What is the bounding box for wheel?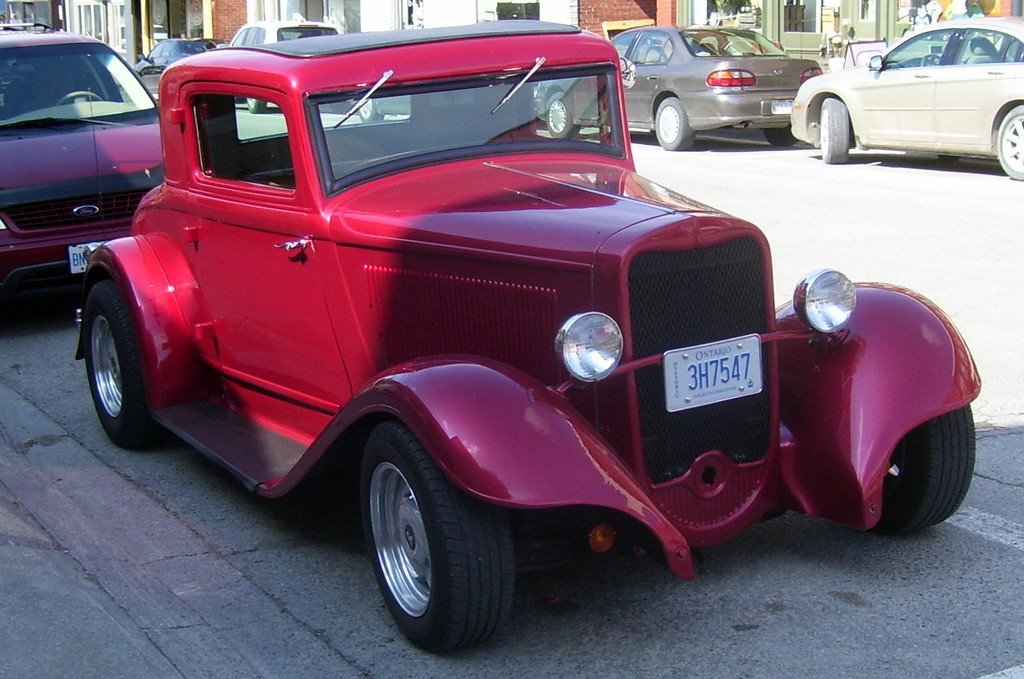
[83, 276, 164, 445].
